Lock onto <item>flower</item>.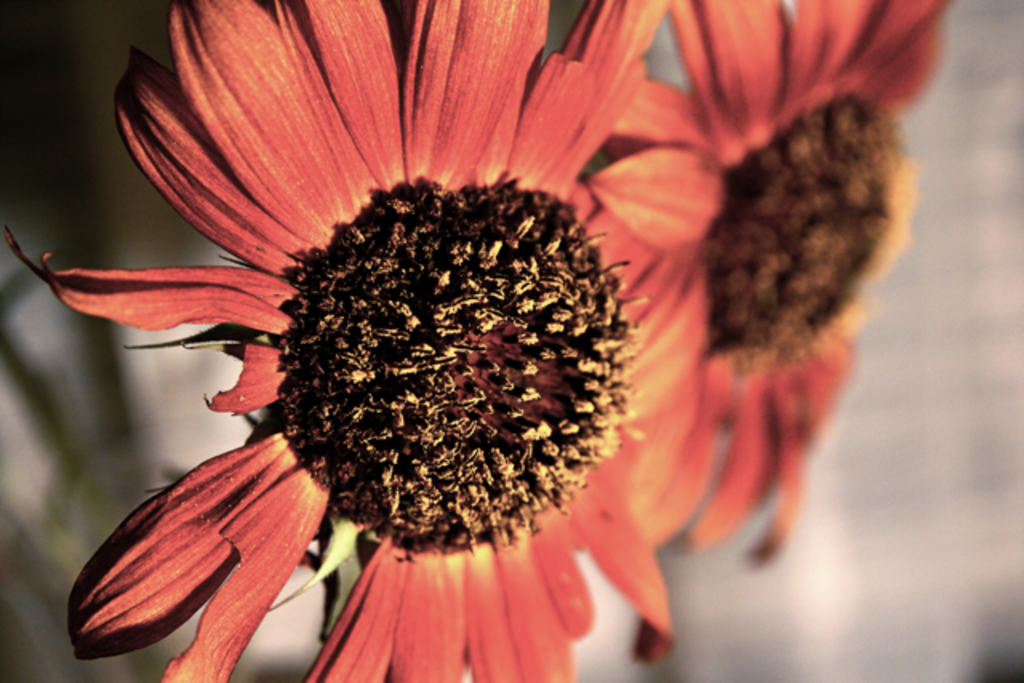
Locked: {"x1": 0, "y1": 0, "x2": 701, "y2": 681}.
